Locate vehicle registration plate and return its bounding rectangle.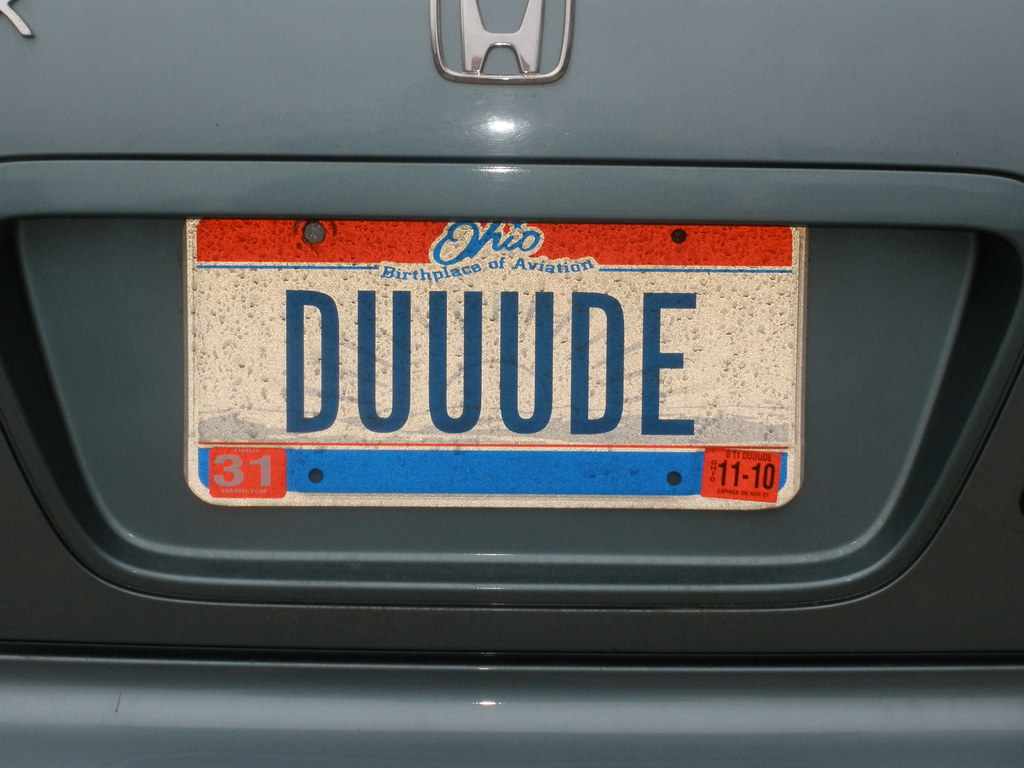
left=181, top=215, right=804, bottom=505.
